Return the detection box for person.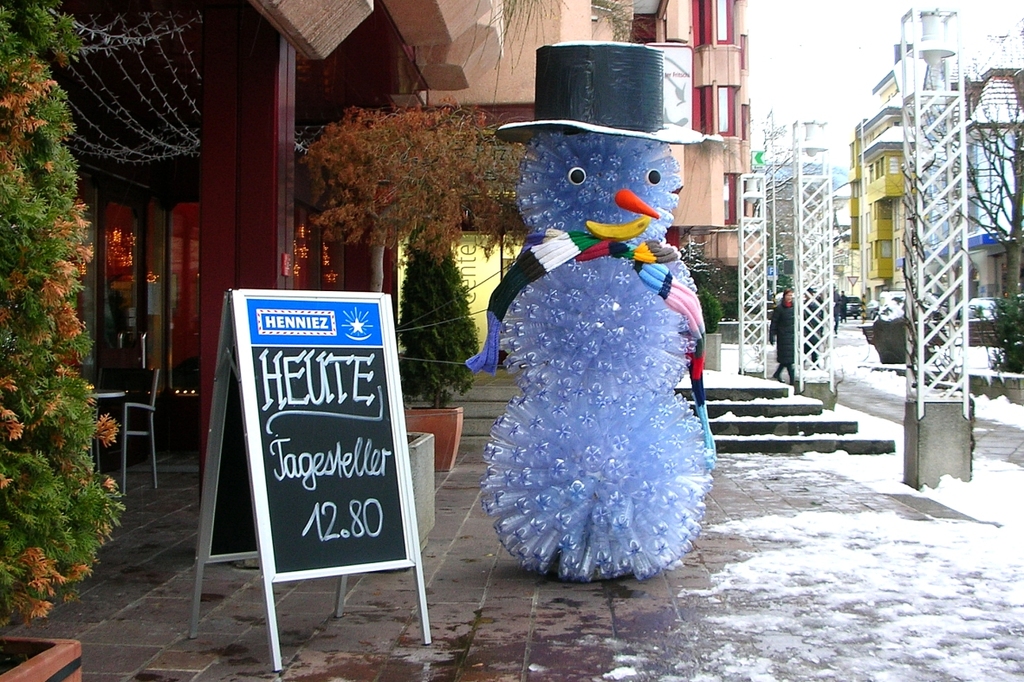
(x1=765, y1=285, x2=799, y2=389).
